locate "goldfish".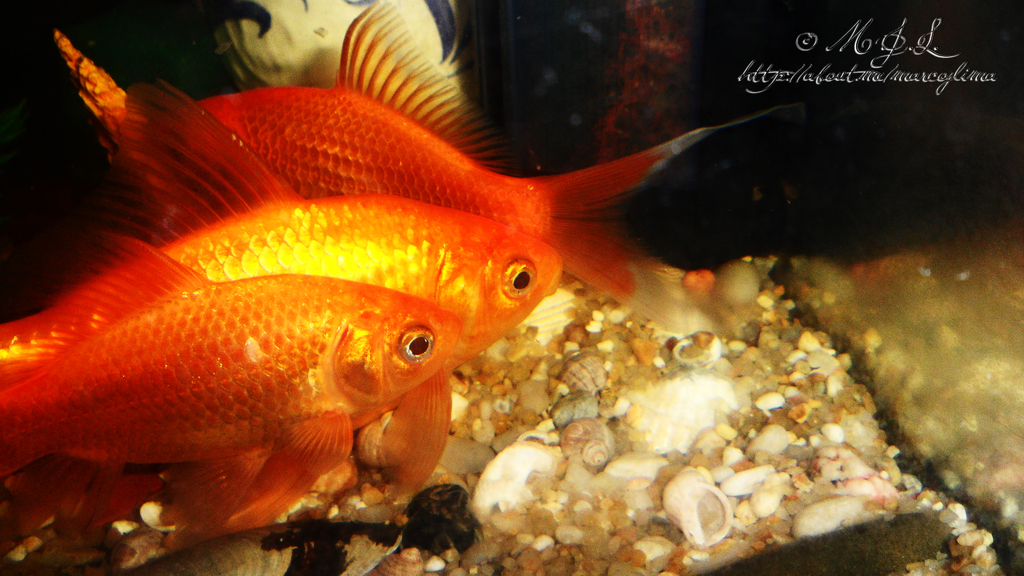
Bounding box: box=[195, 3, 782, 340].
